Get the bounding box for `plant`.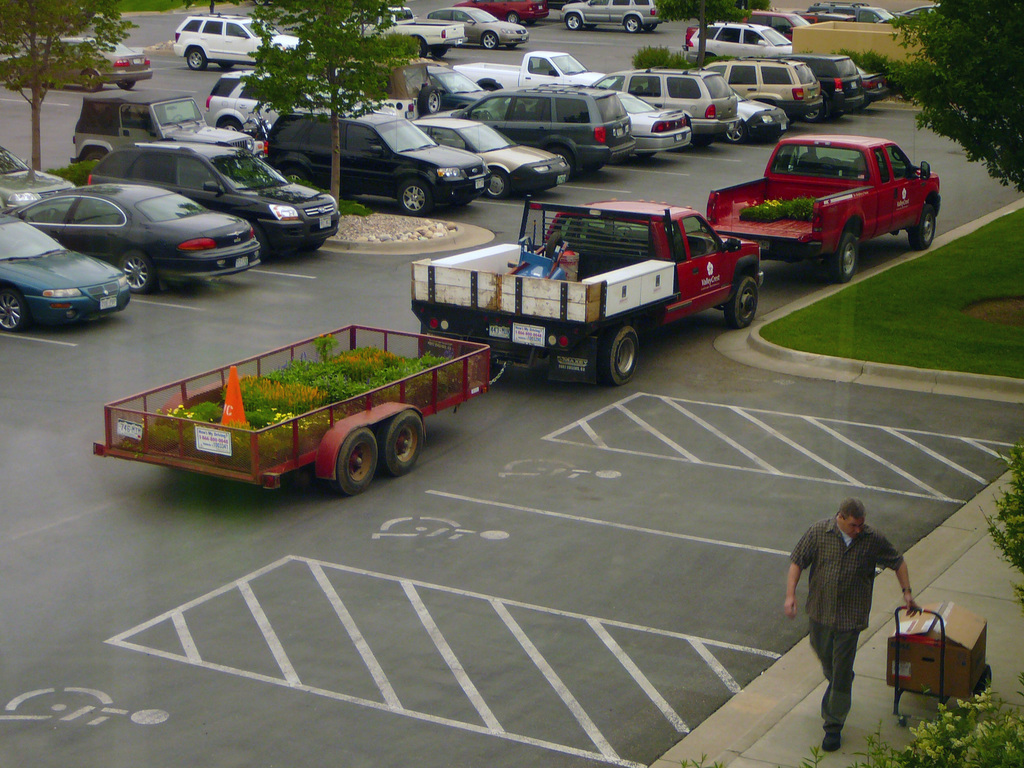
region(981, 436, 1023, 621).
